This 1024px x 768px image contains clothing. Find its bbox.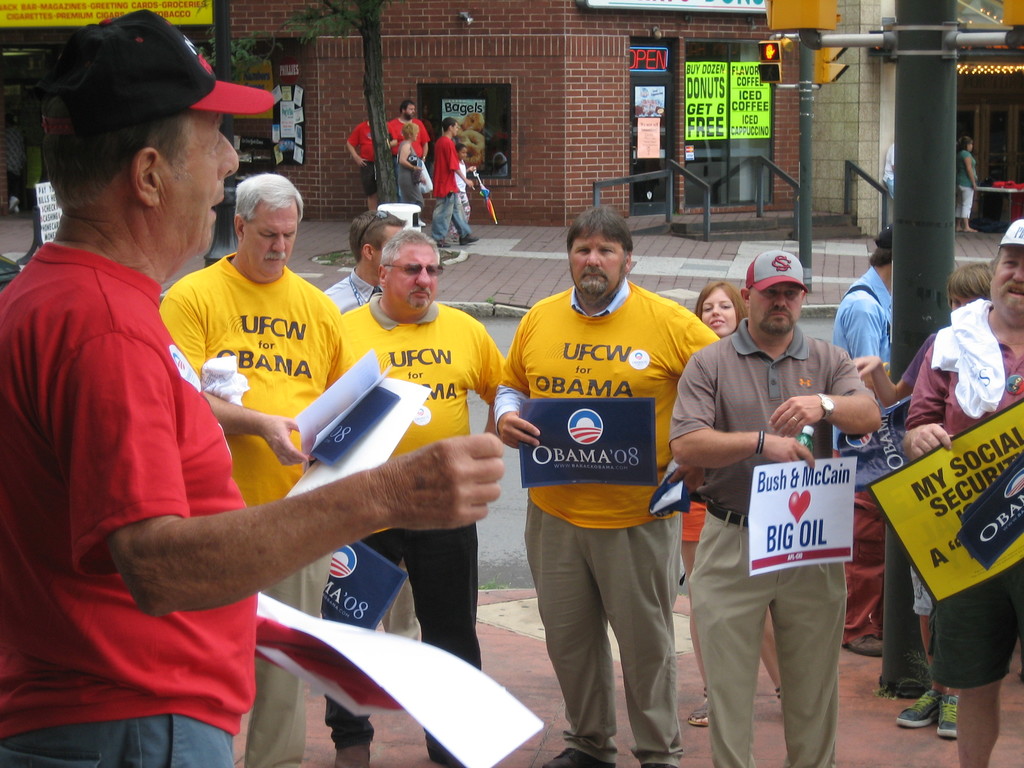
[383,116,433,196].
